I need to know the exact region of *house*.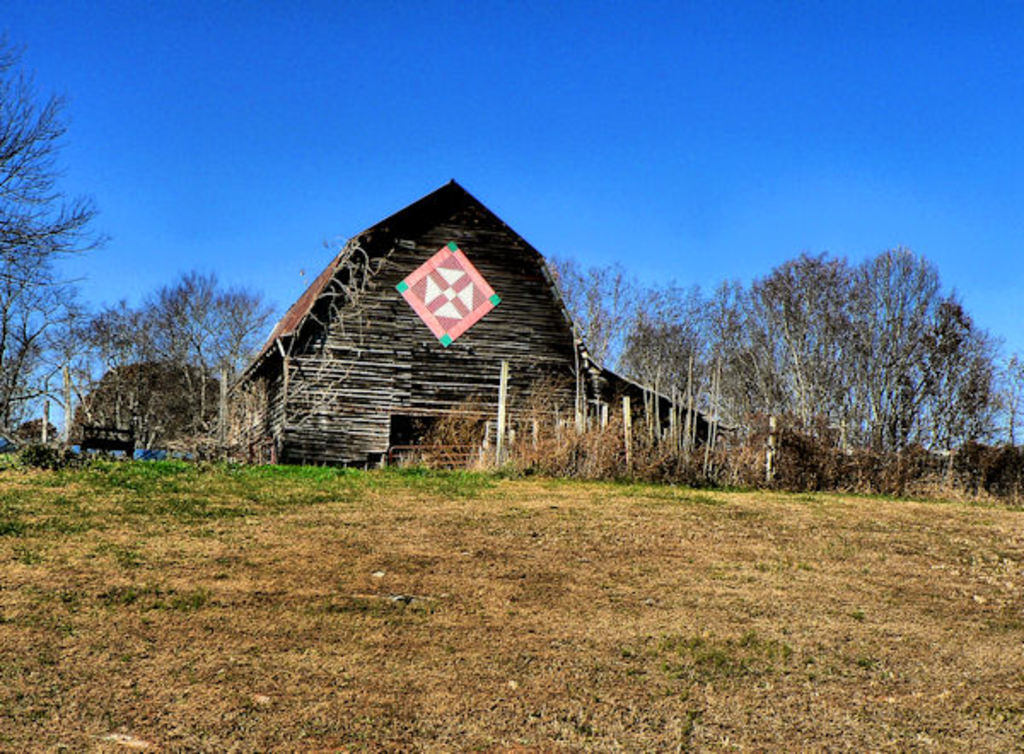
Region: 236, 169, 691, 496.
